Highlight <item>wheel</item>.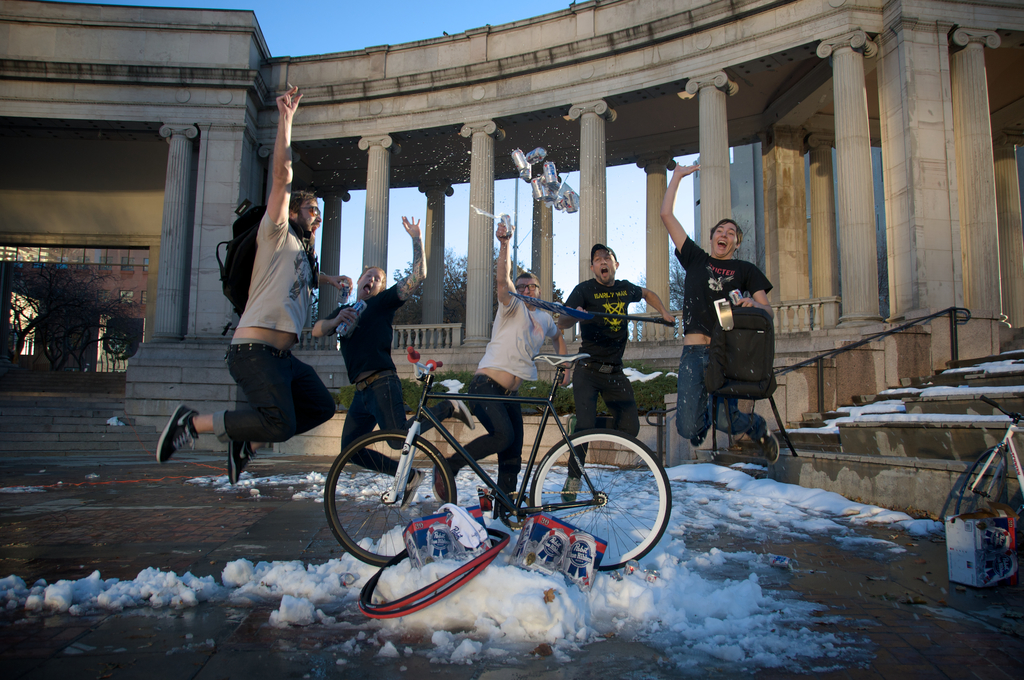
Highlighted region: rect(529, 428, 670, 572).
